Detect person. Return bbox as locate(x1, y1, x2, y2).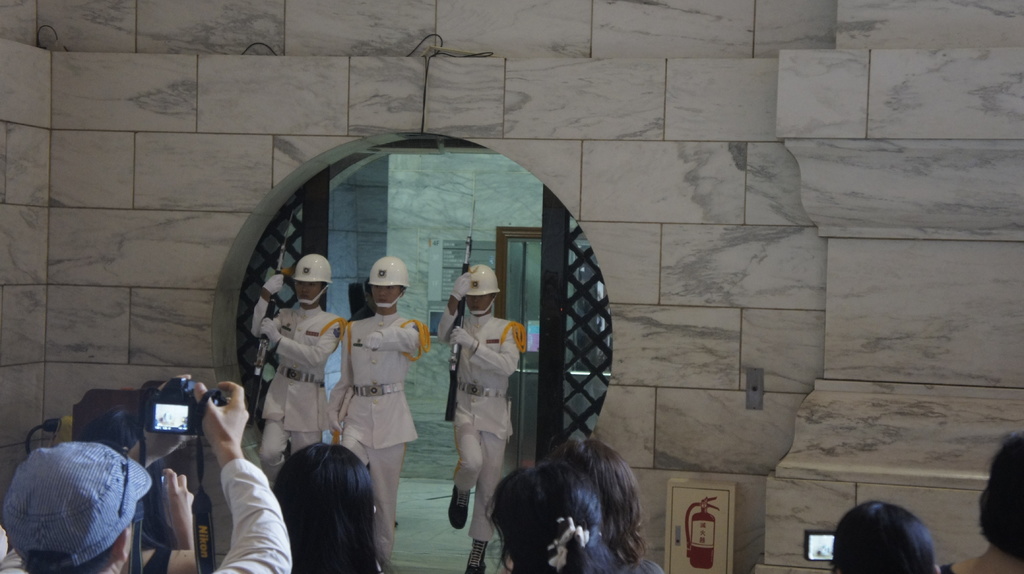
locate(334, 254, 426, 571).
